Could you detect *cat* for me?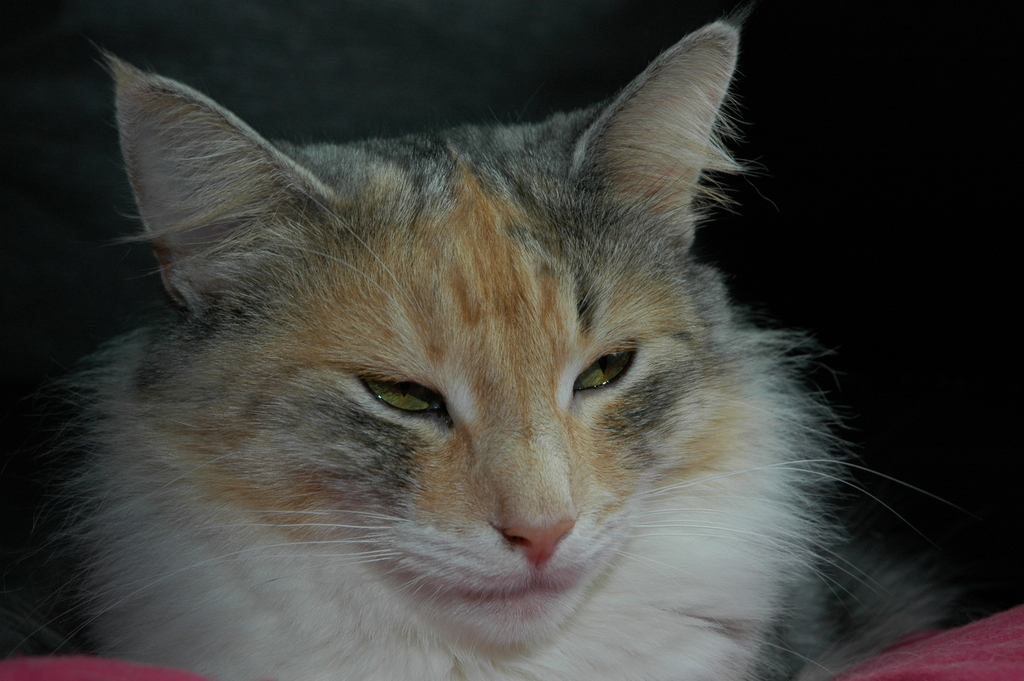
Detection result: locate(0, 6, 960, 680).
